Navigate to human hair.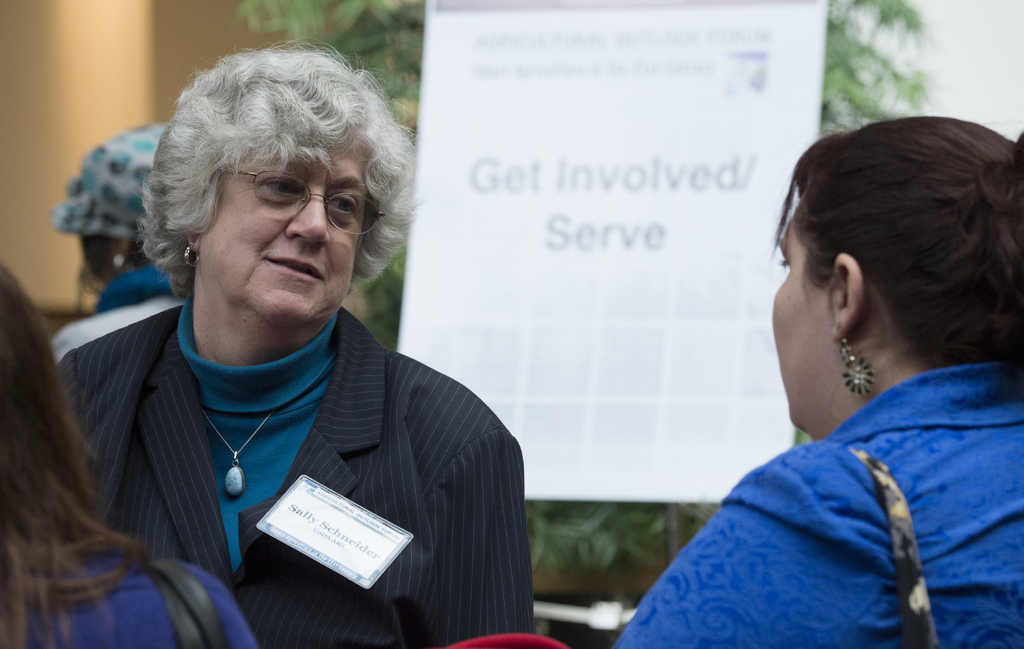
Navigation target: [0, 261, 156, 648].
